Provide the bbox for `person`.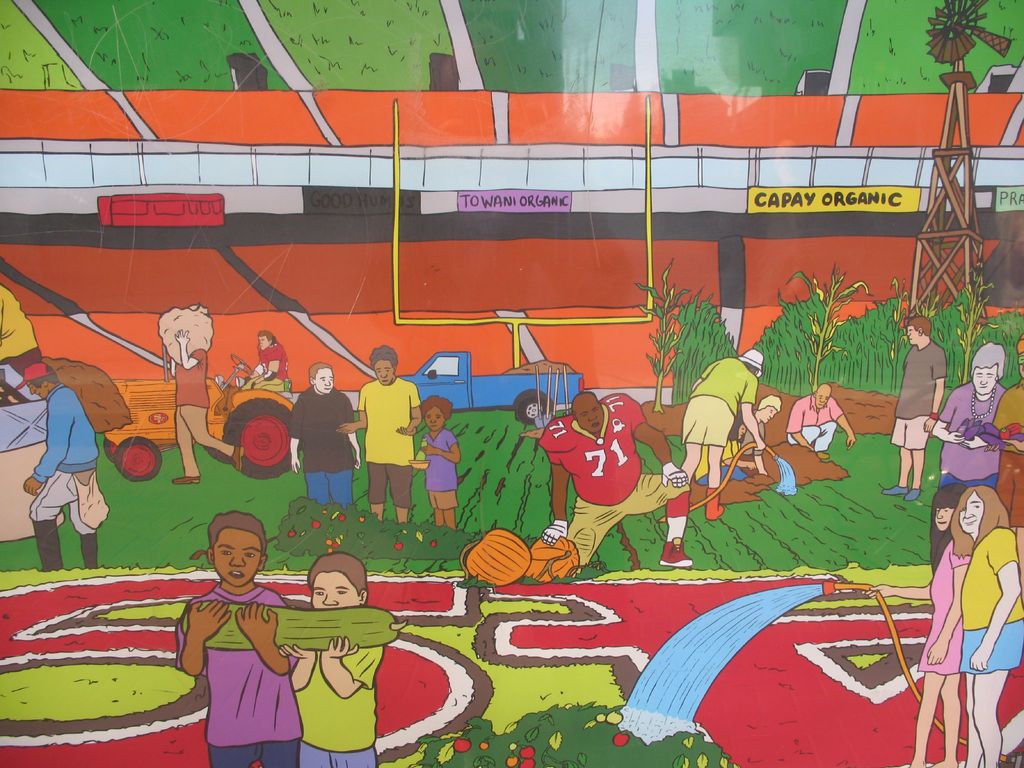
left=884, top=310, right=944, bottom=507.
